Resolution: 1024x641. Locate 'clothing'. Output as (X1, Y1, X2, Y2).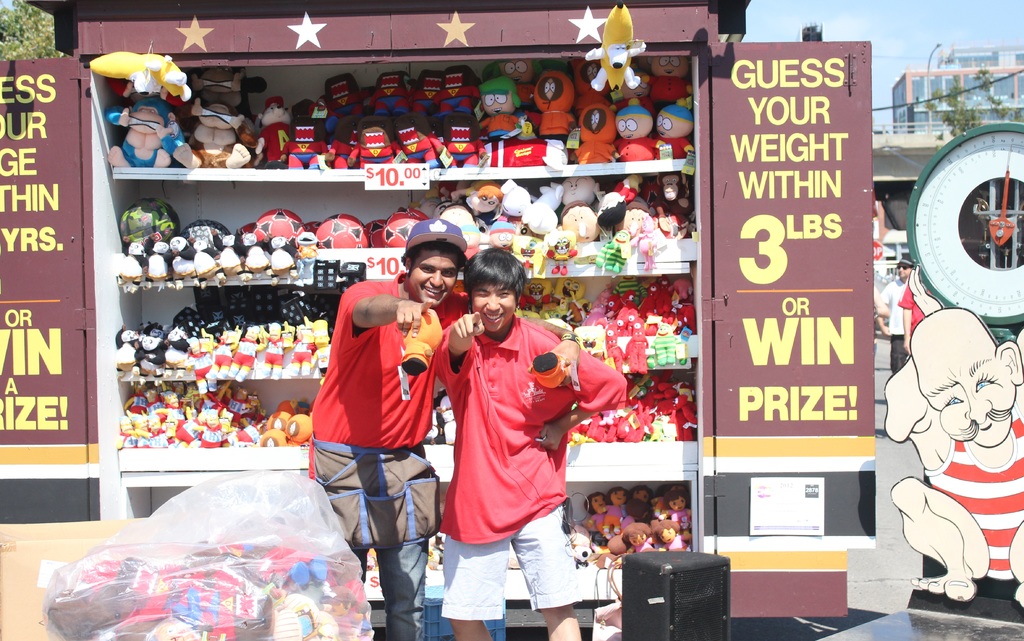
(873, 278, 904, 370).
